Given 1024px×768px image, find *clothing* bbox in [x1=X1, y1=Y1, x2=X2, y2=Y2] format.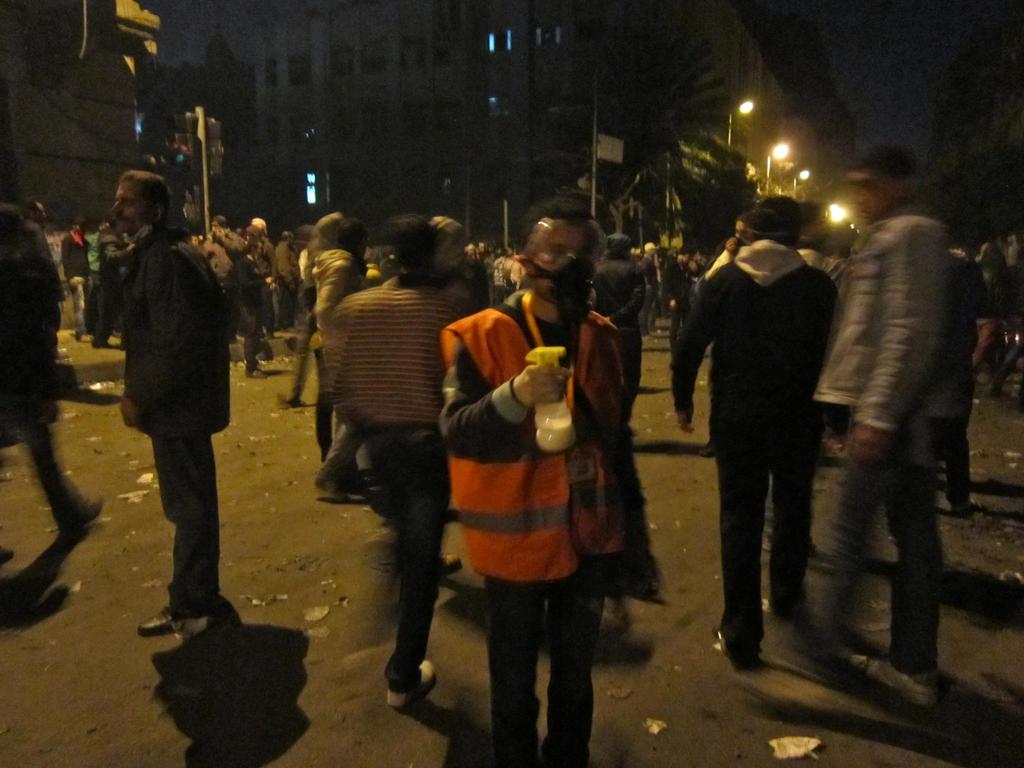
[x1=209, y1=230, x2=230, y2=291].
